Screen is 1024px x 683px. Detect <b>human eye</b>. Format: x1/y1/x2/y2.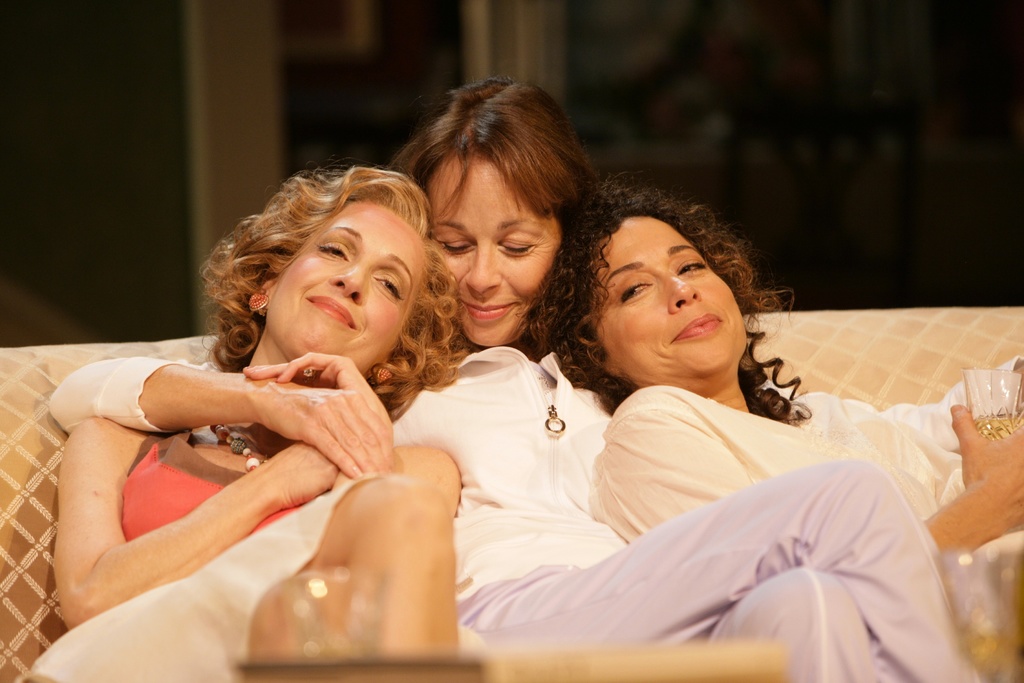
676/258/707/281.
